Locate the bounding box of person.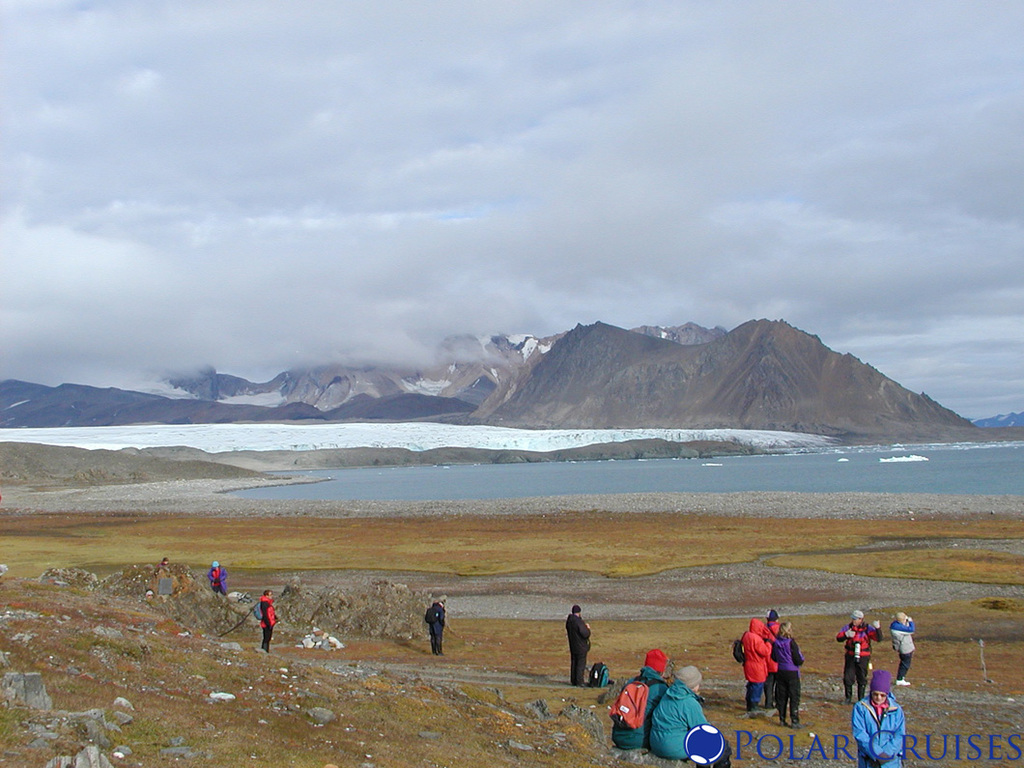
Bounding box: rect(769, 610, 812, 712).
